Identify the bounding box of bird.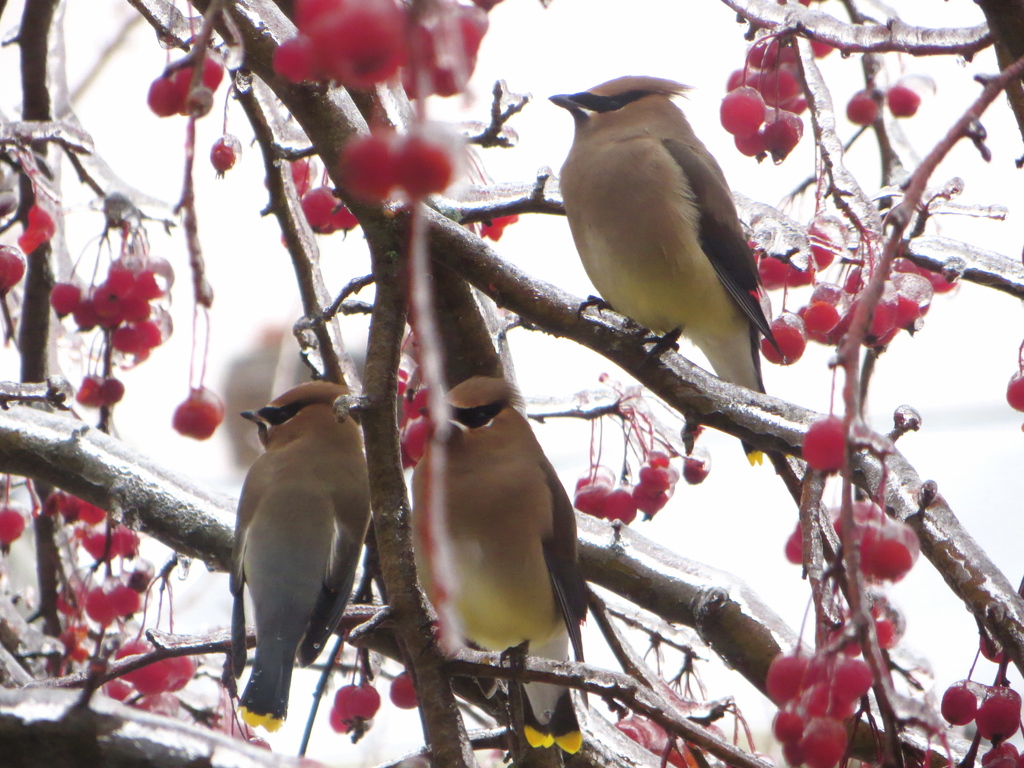
select_region(228, 378, 372, 739).
